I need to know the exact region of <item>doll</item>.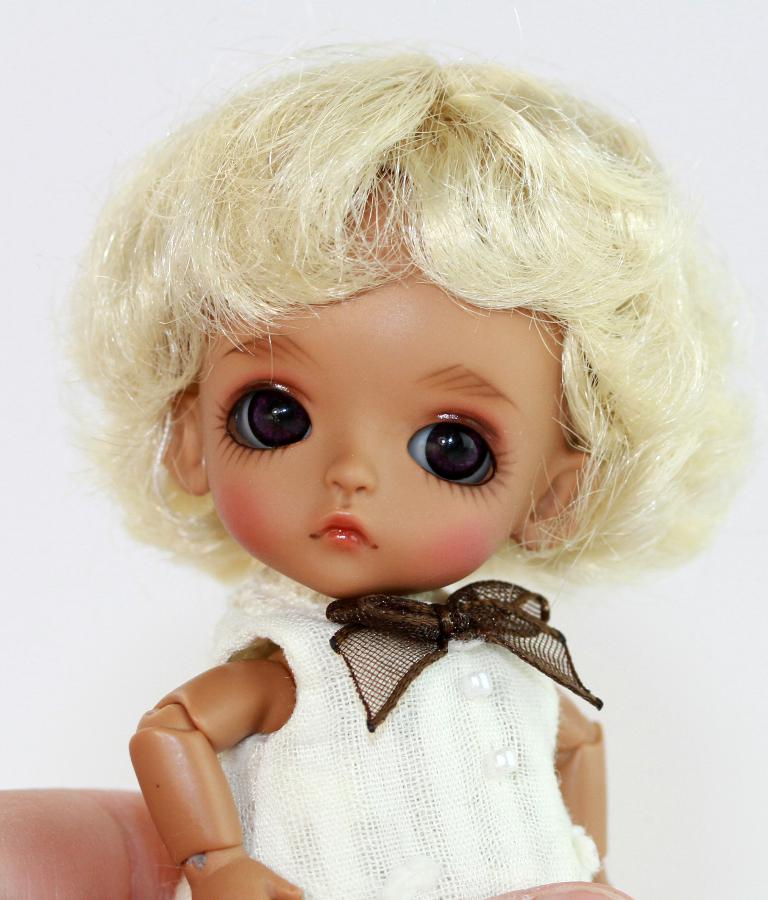
Region: <box>43,47,754,867</box>.
